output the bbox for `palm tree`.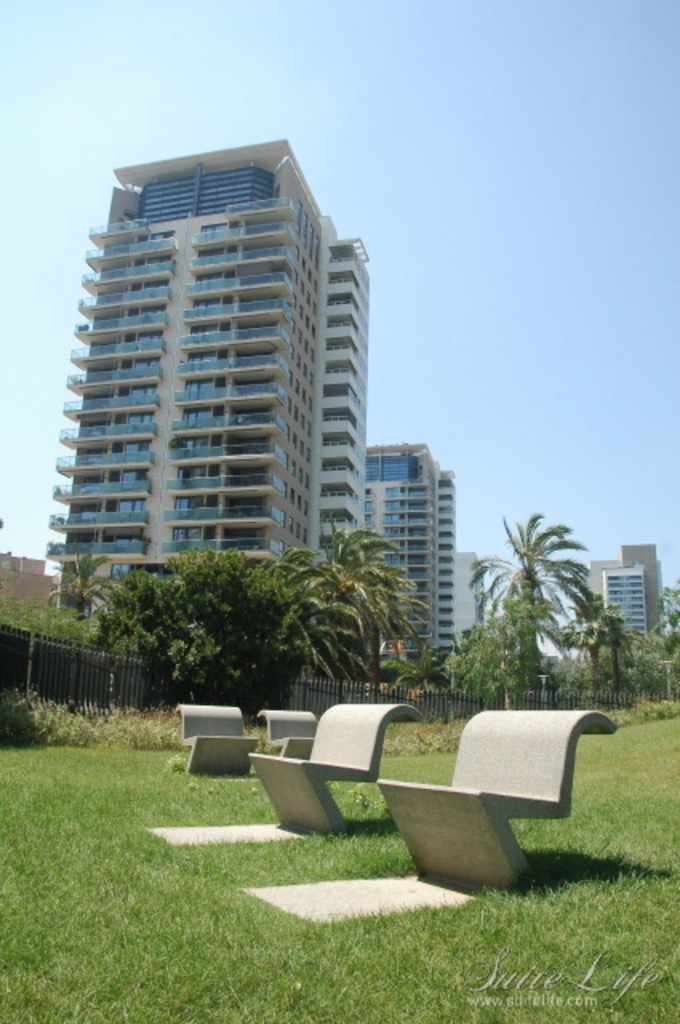
586 568 643 693.
